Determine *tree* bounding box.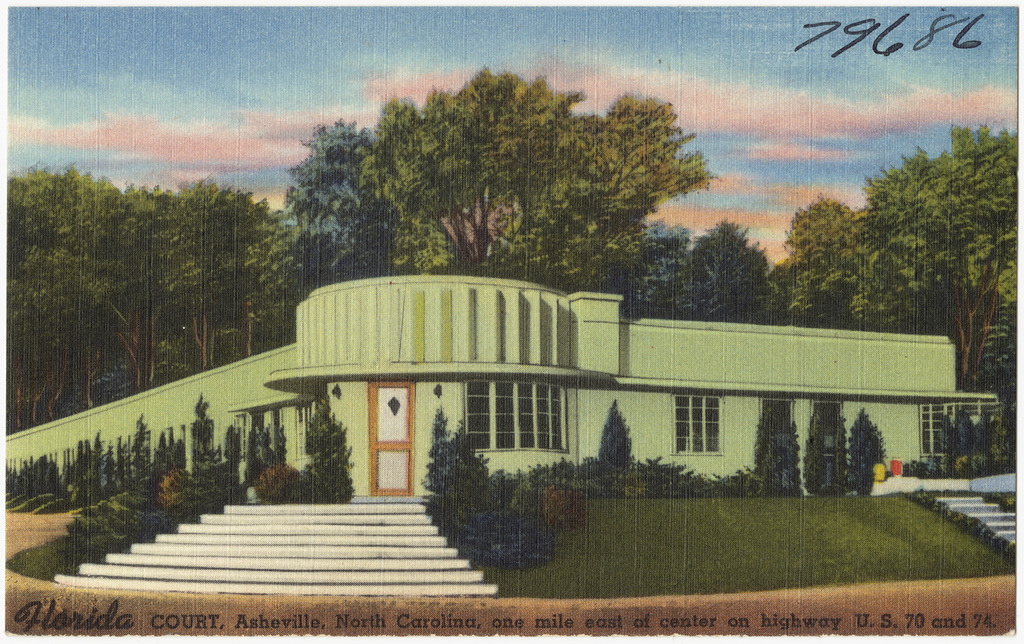
Determined: bbox(676, 222, 787, 325).
